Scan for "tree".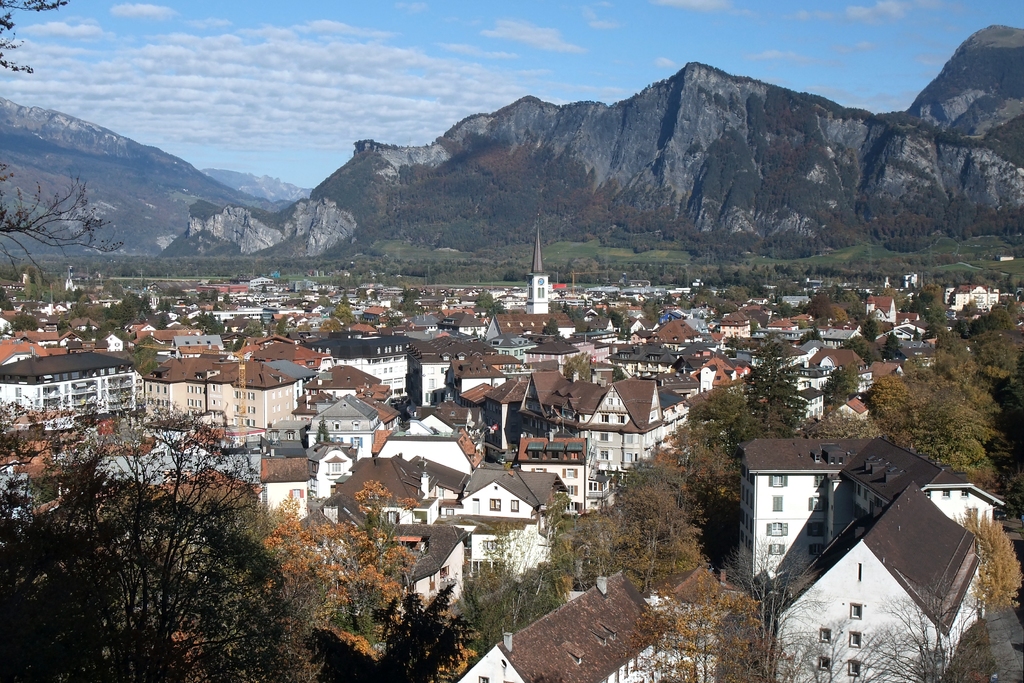
Scan result: x1=223, y1=292, x2=235, y2=307.
